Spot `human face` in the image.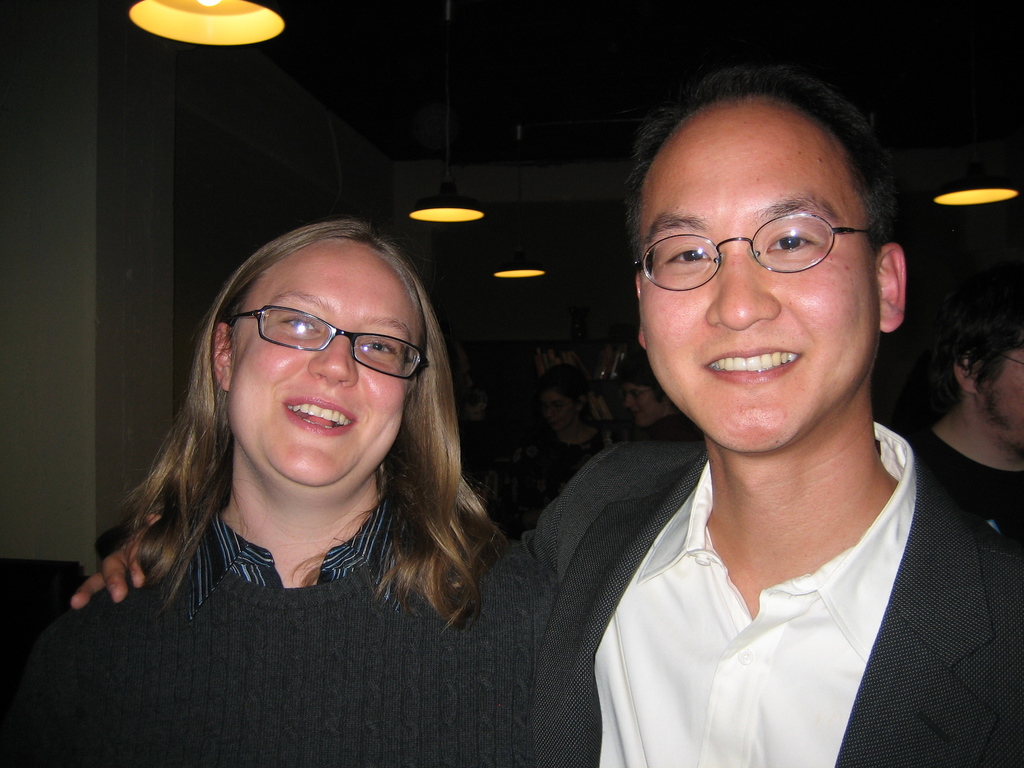
`human face` found at (639, 106, 873, 456).
